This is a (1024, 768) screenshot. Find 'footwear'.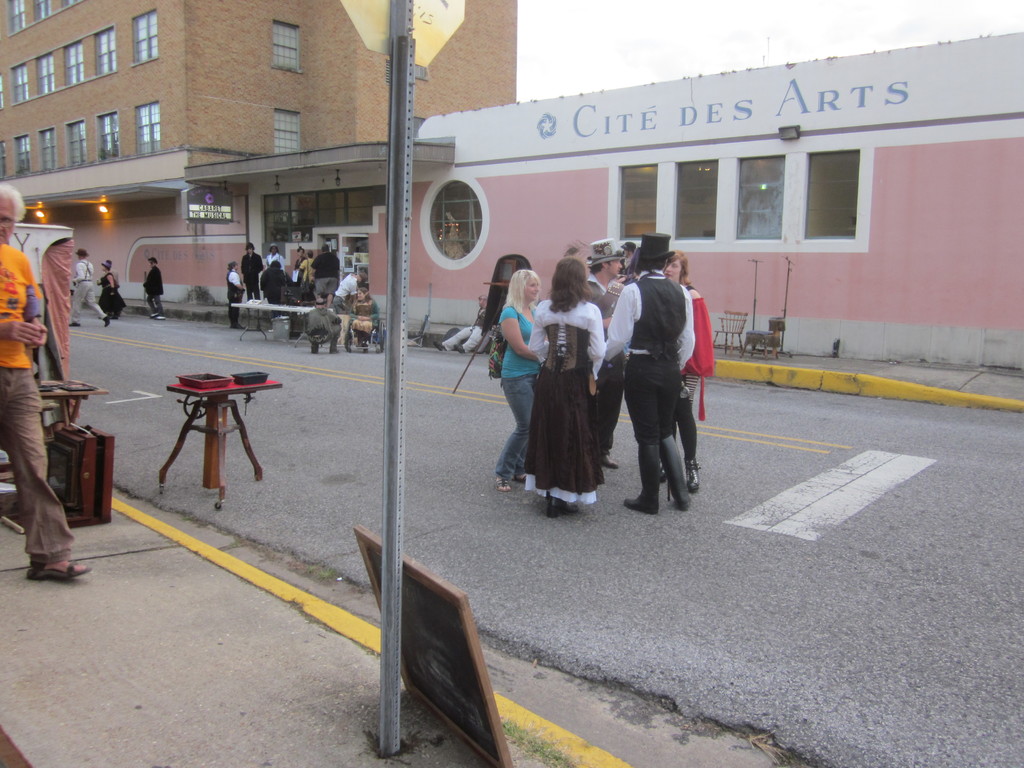
Bounding box: box=[102, 315, 111, 325].
